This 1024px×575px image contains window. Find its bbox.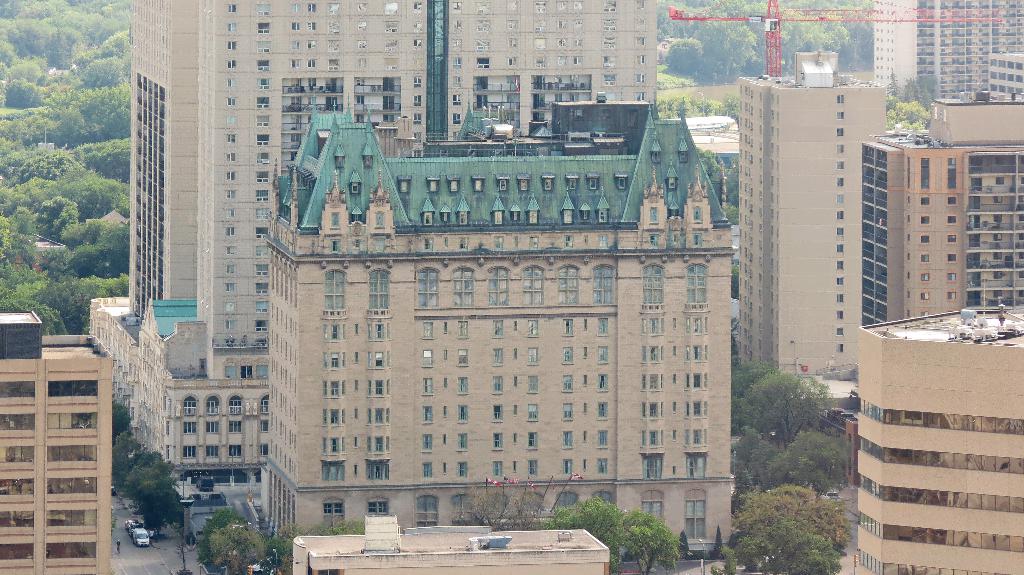
box(485, 267, 508, 304).
